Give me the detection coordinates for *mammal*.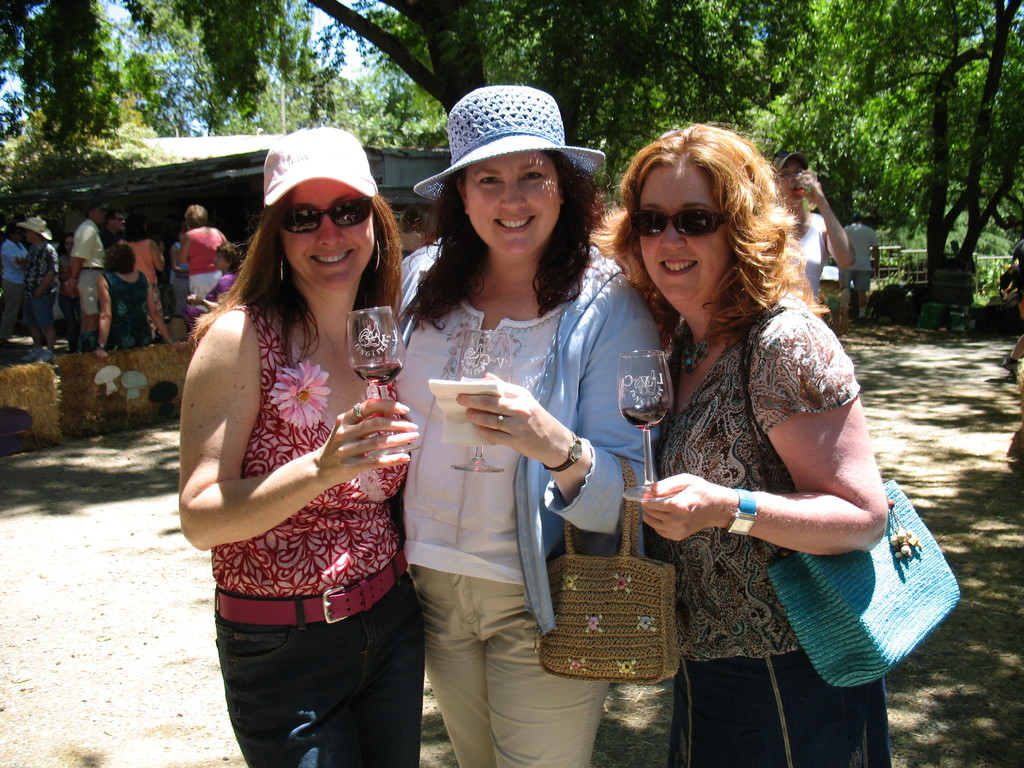
left=769, top=150, right=857, bottom=307.
